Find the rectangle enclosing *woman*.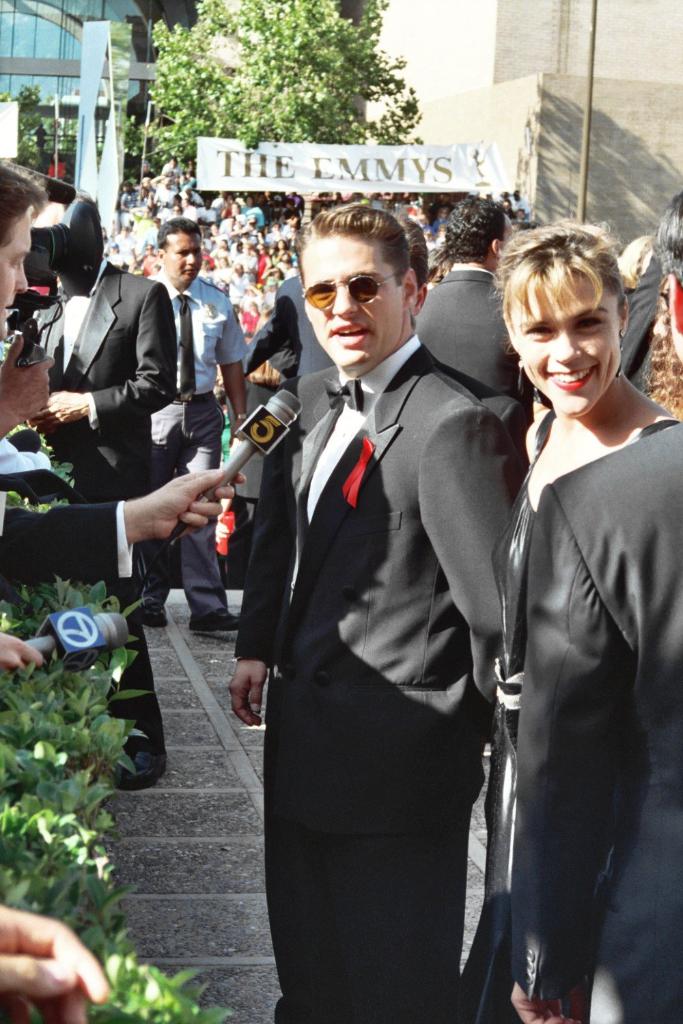
238,194,250,213.
